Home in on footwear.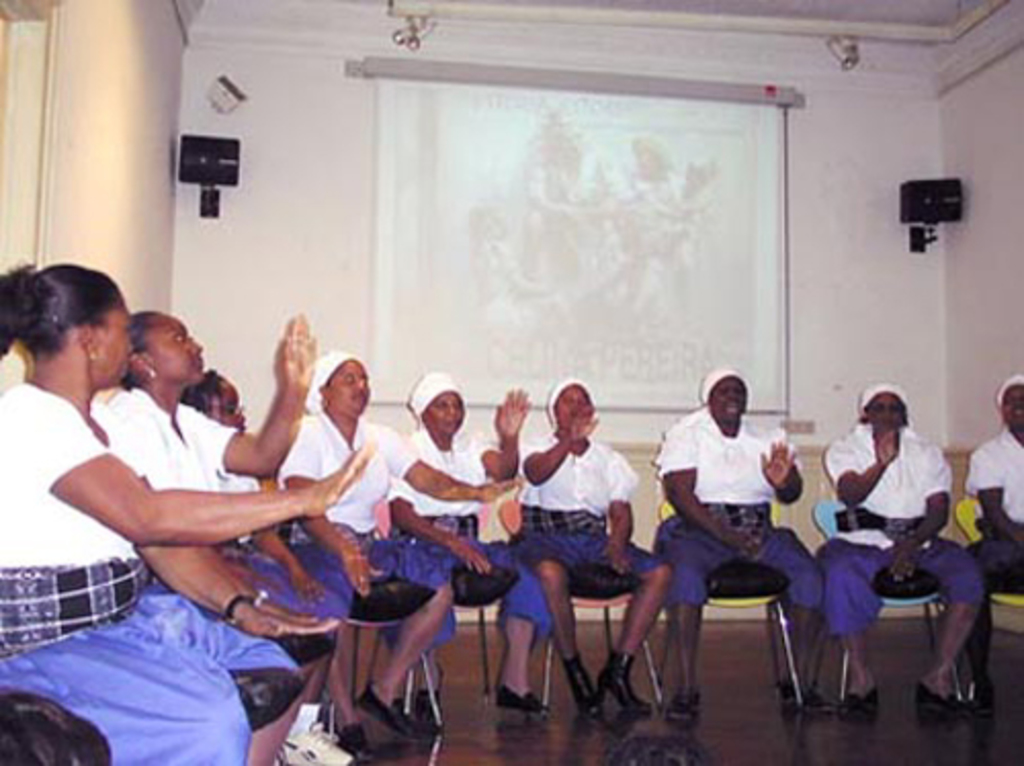
Homed in at bbox(494, 680, 543, 715).
